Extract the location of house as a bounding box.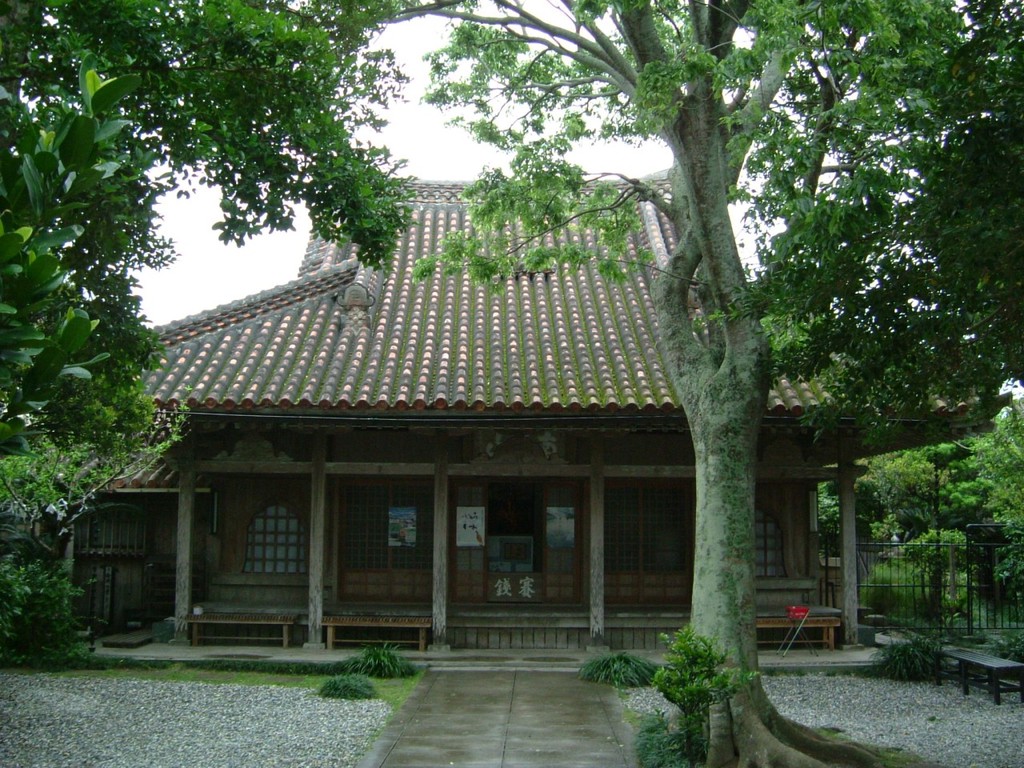
x1=122 y1=175 x2=835 y2=665.
